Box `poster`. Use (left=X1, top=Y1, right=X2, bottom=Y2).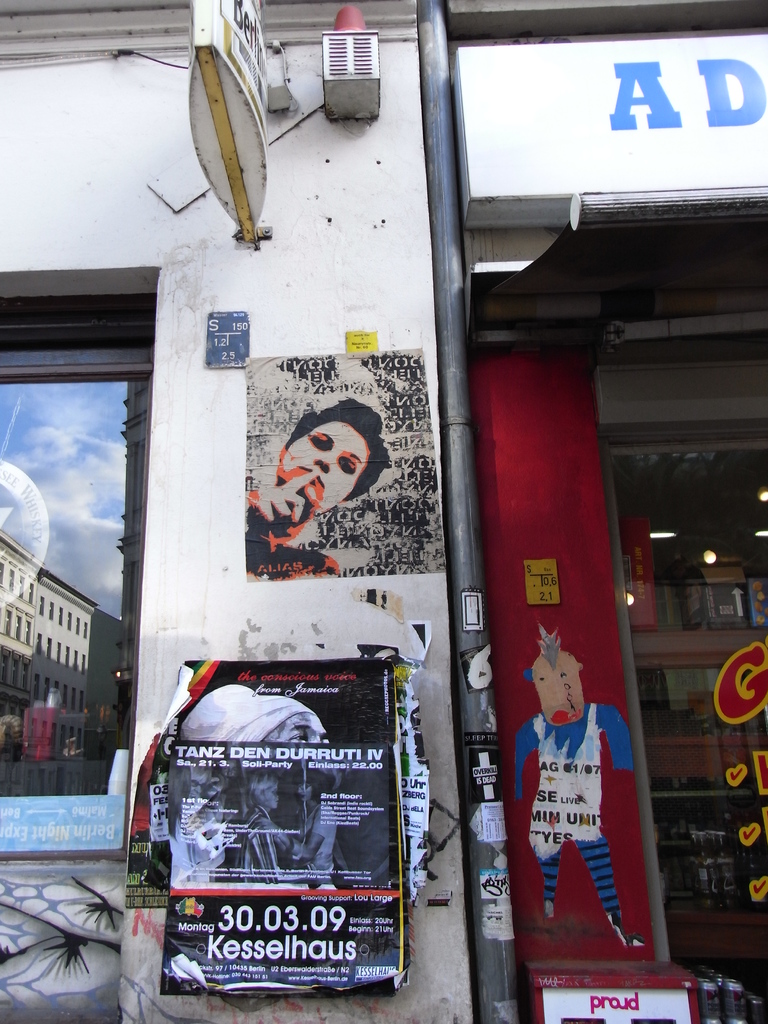
(left=248, top=353, right=450, bottom=584).
